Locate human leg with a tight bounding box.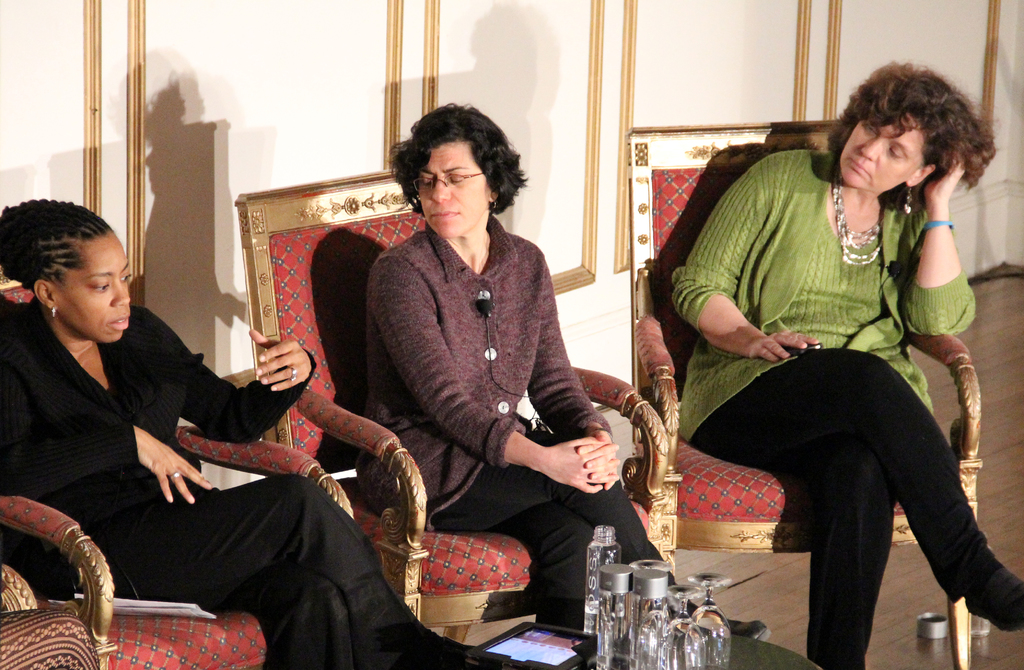
locate(434, 448, 610, 630).
